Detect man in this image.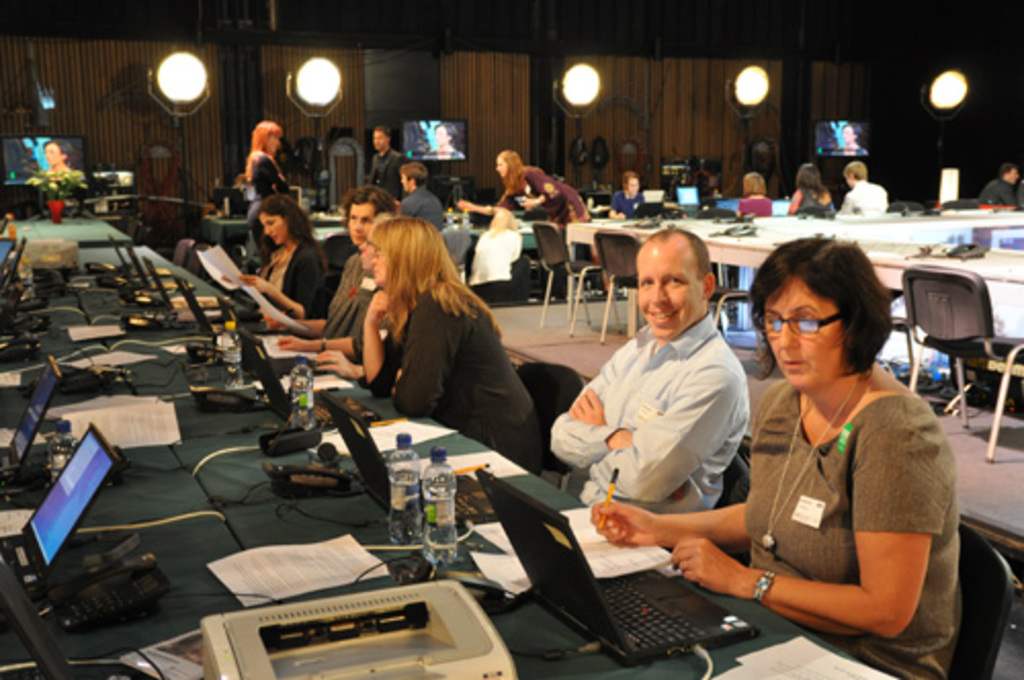
Detection: bbox(369, 125, 403, 199).
